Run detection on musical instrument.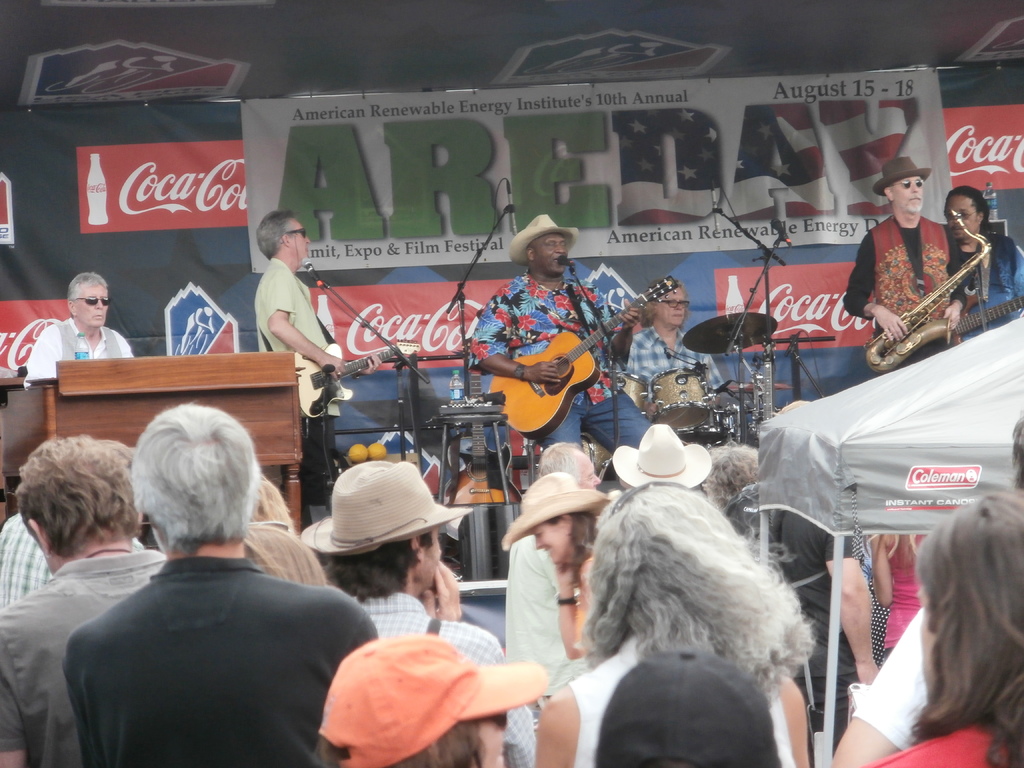
Result: (680, 310, 778, 355).
